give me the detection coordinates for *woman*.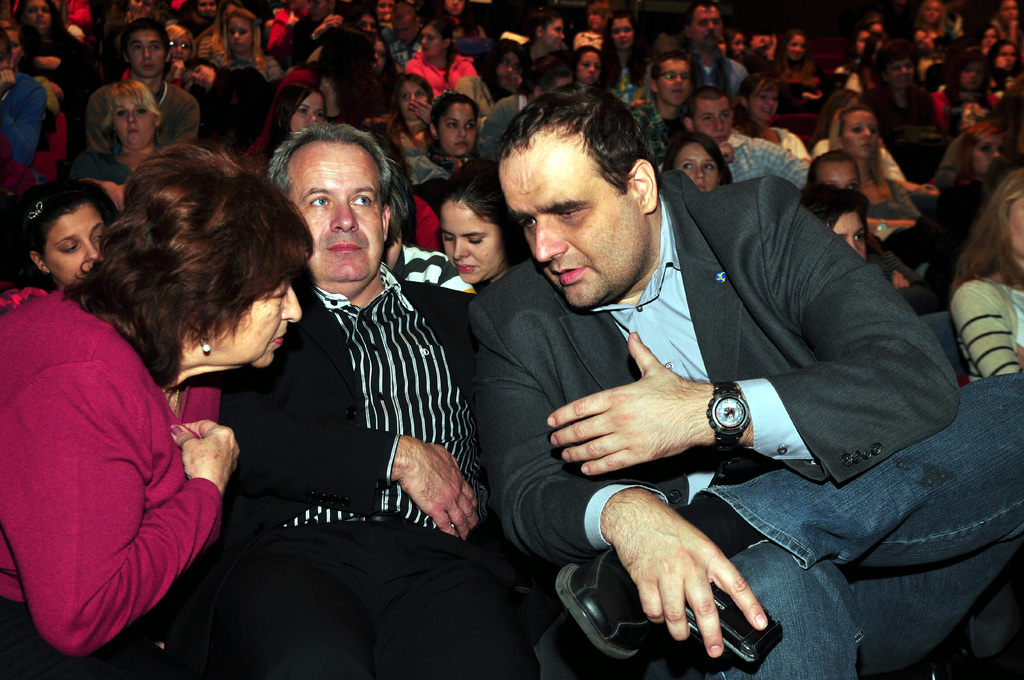
(568, 40, 605, 85).
